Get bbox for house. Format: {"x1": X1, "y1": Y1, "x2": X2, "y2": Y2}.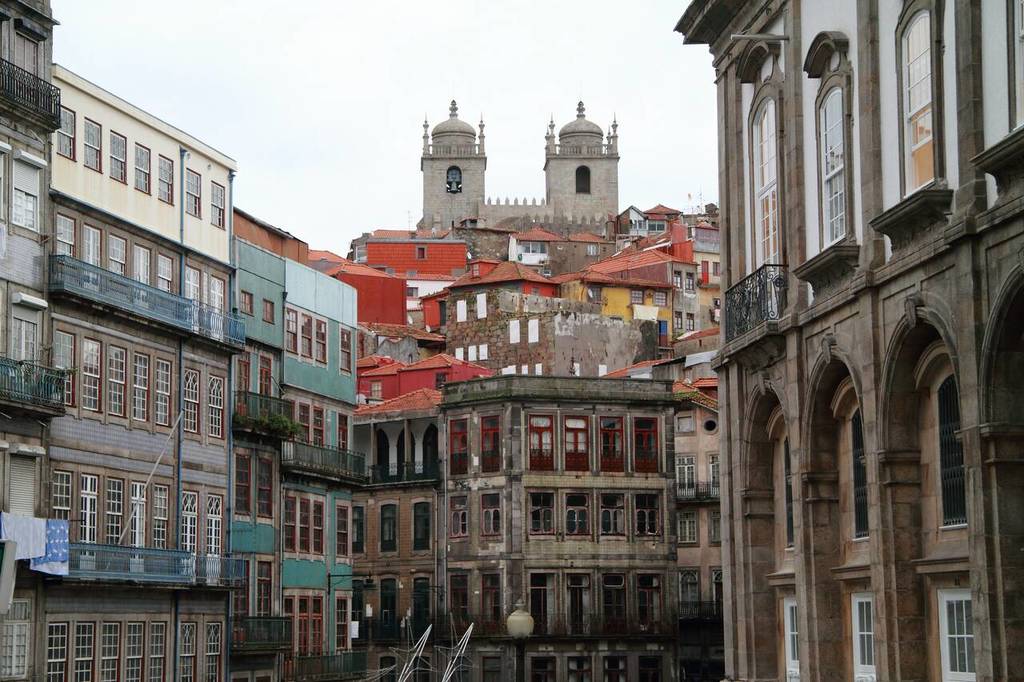
{"x1": 670, "y1": 0, "x2": 1022, "y2": 681}.
